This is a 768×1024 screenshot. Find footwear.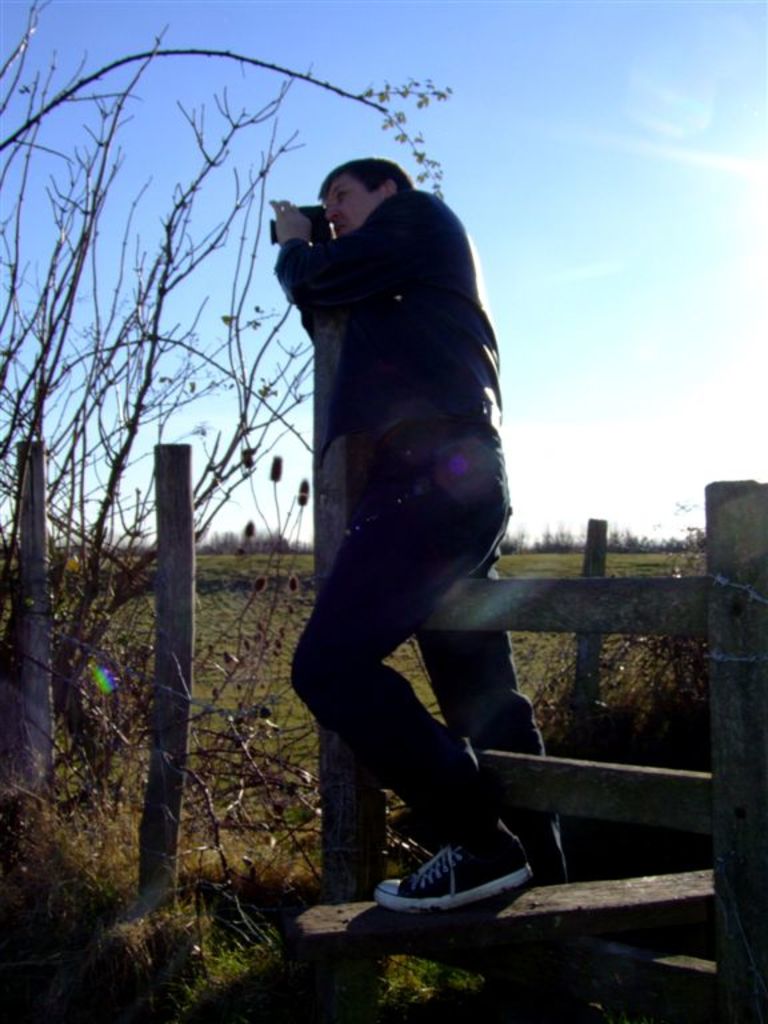
Bounding box: 369 835 539 904.
